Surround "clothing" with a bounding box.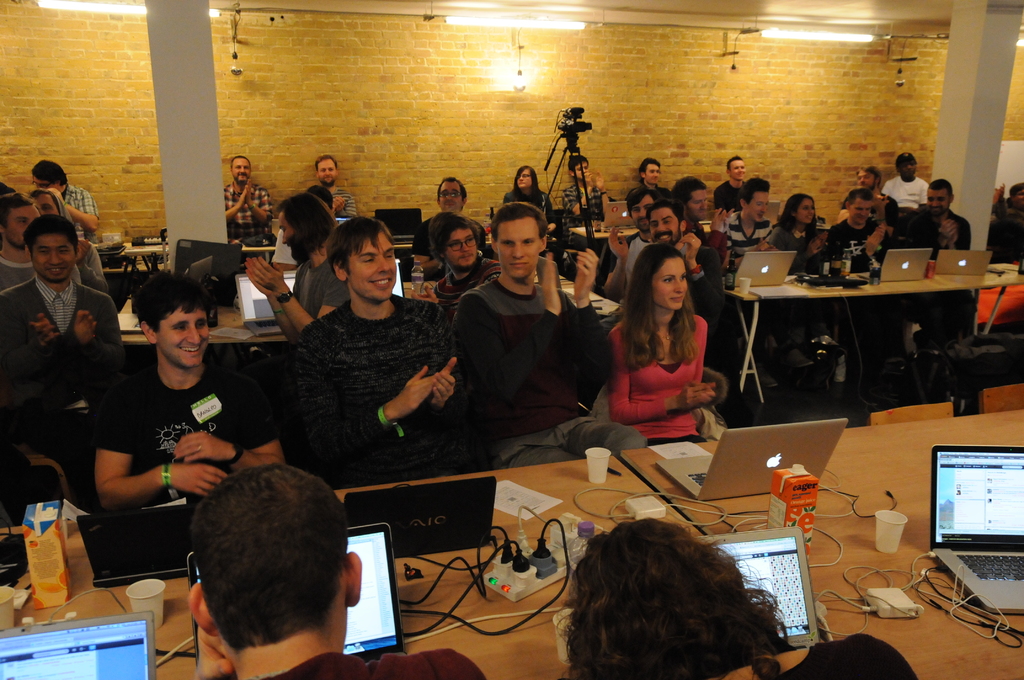
561,171,602,226.
